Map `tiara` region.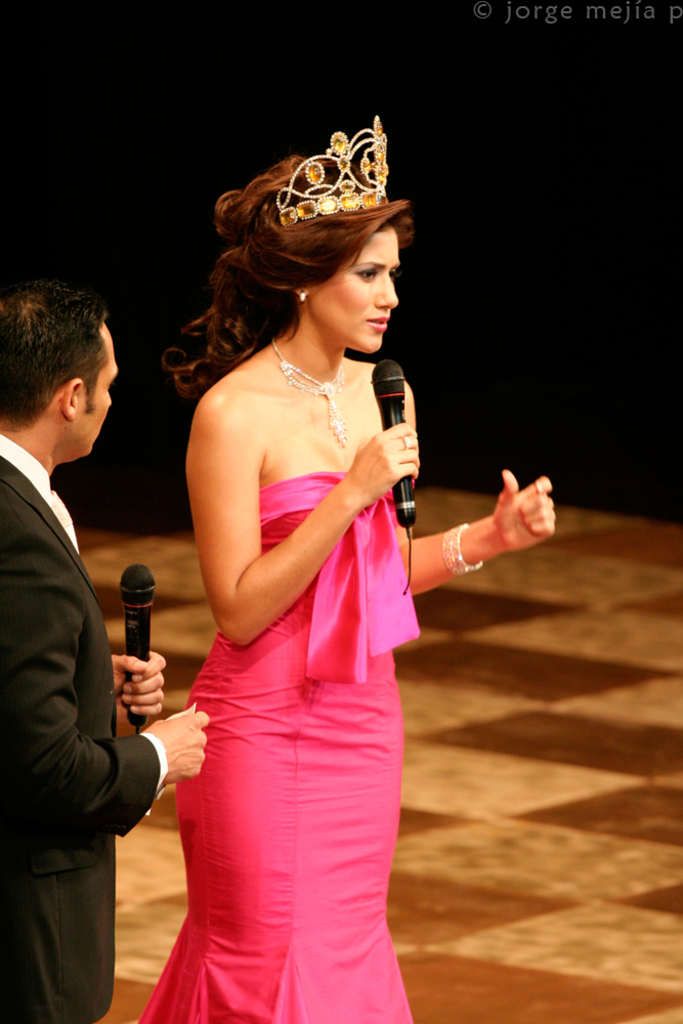
Mapped to [left=274, top=116, right=391, bottom=229].
